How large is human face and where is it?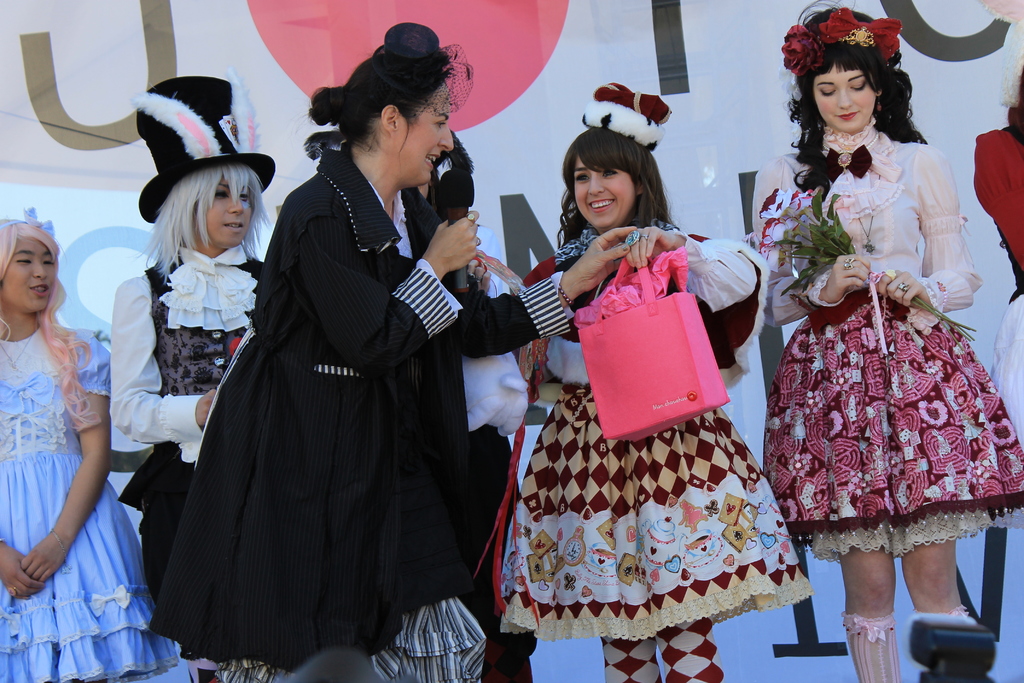
Bounding box: x1=204 y1=178 x2=257 y2=248.
